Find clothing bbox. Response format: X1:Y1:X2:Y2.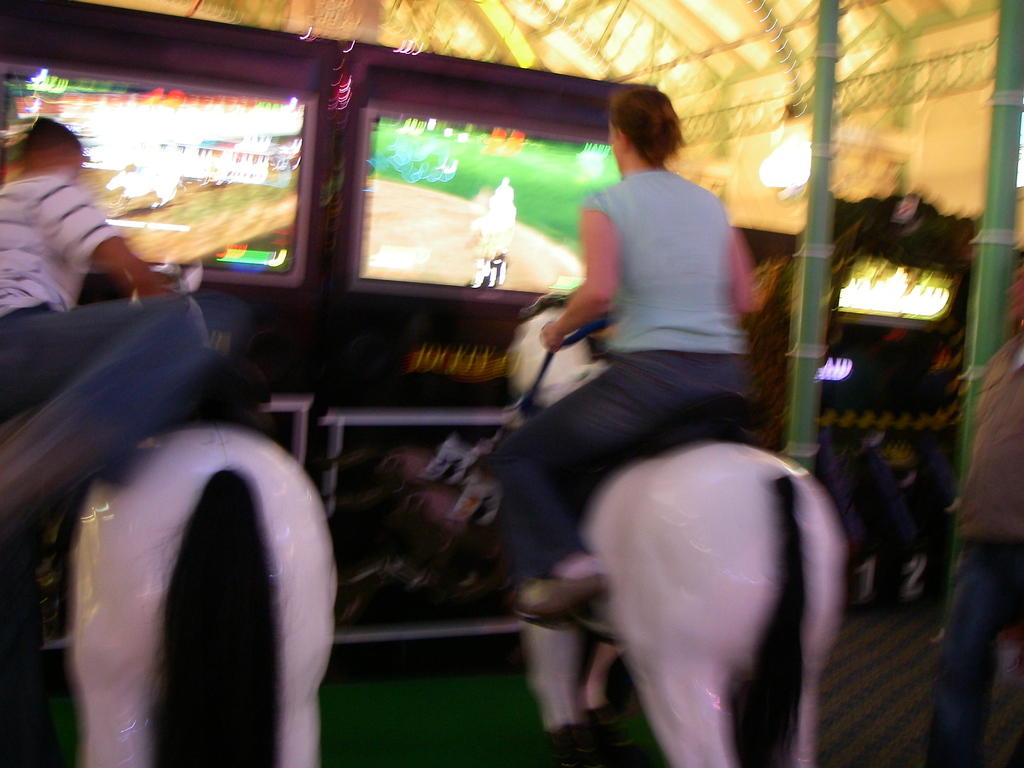
0:172:200:538.
